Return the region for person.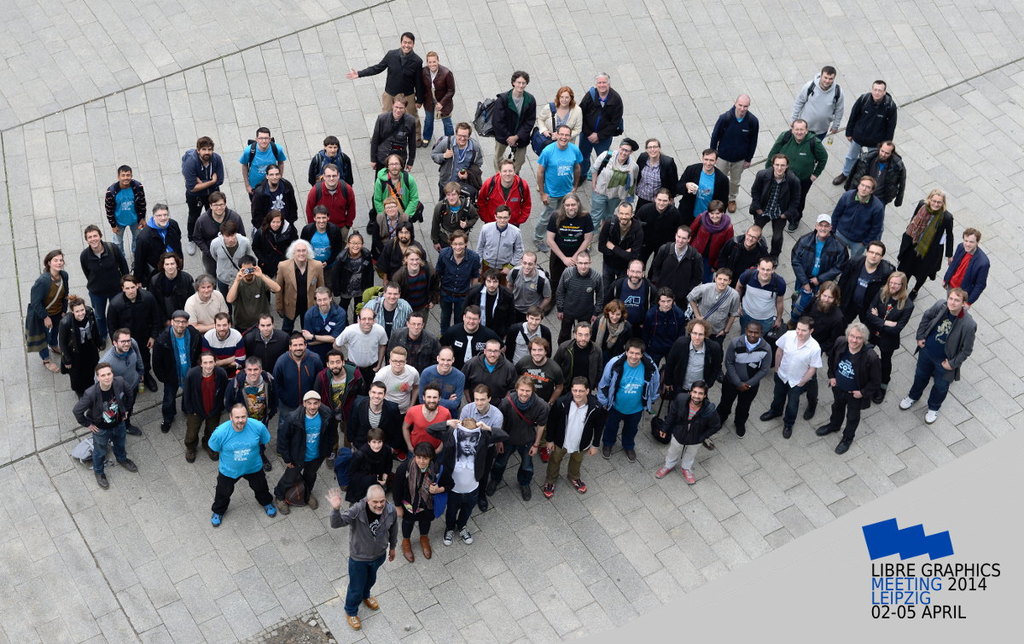
rect(541, 190, 596, 284).
